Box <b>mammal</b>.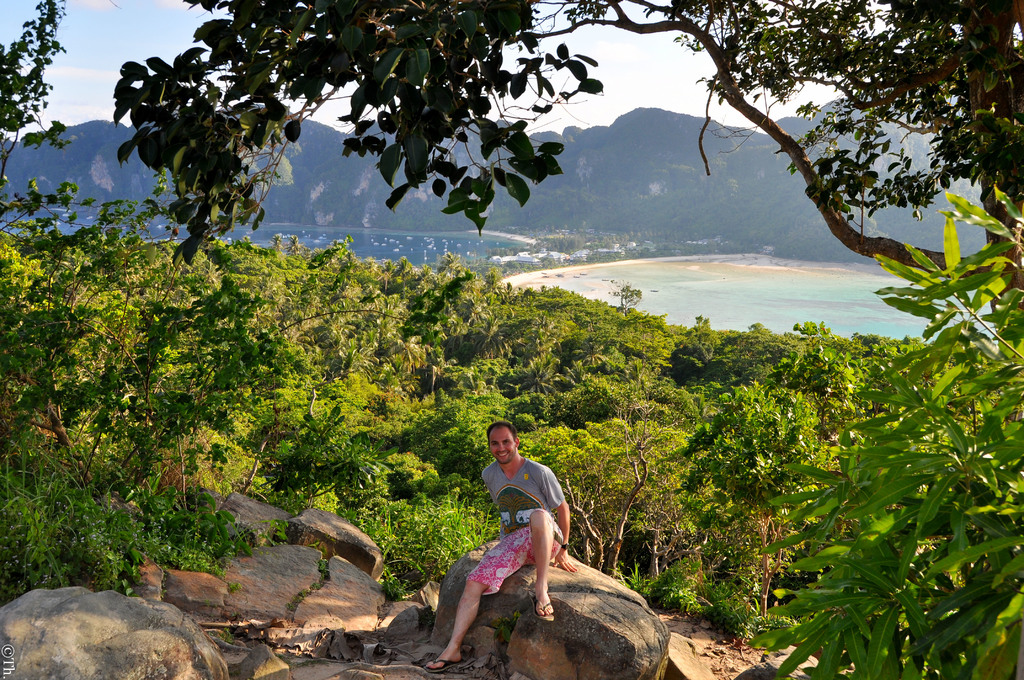
<box>439,455,571,638</box>.
